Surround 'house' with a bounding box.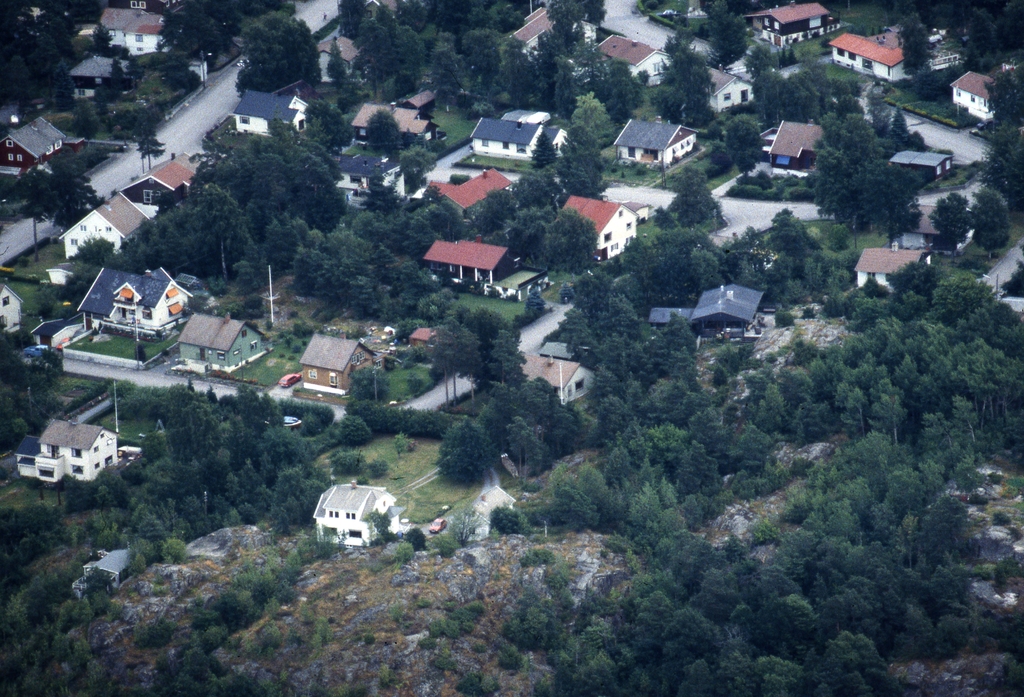
(x1=234, y1=91, x2=305, y2=136).
